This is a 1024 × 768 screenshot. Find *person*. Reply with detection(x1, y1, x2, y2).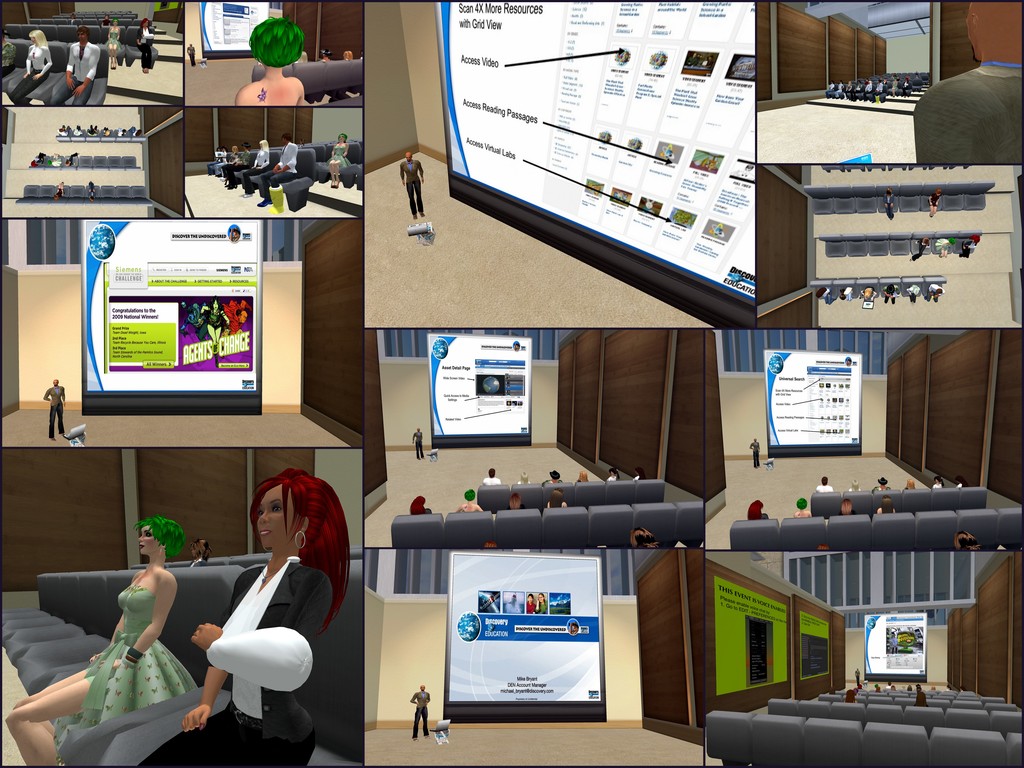
detection(840, 495, 857, 513).
